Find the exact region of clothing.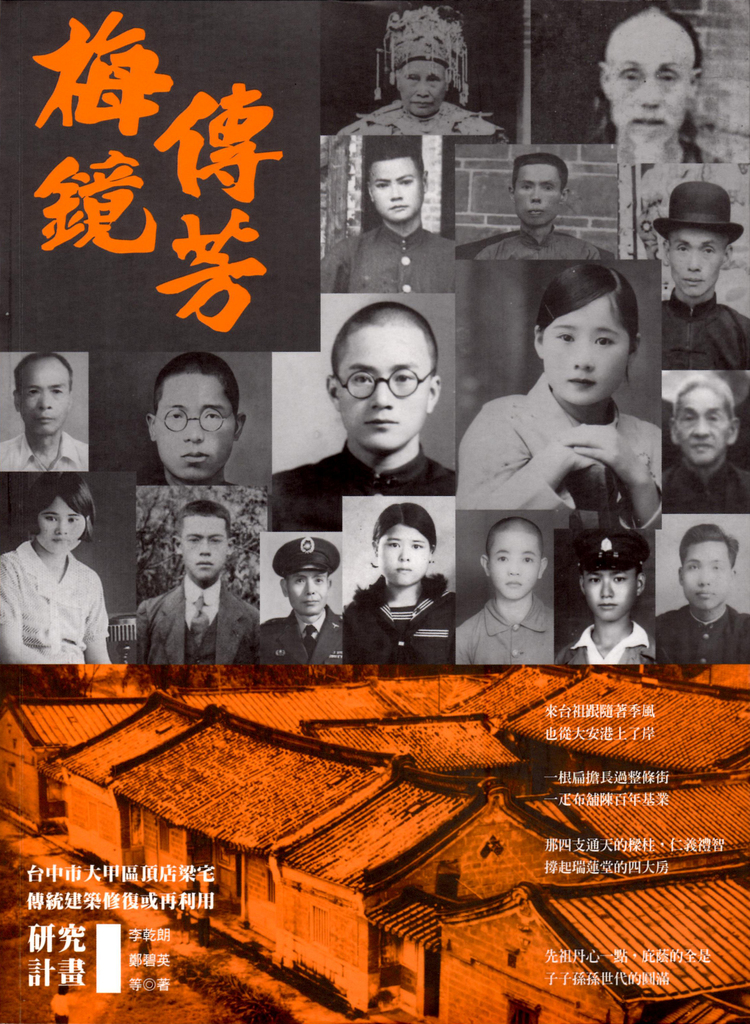
Exact region: rect(663, 466, 749, 511).
